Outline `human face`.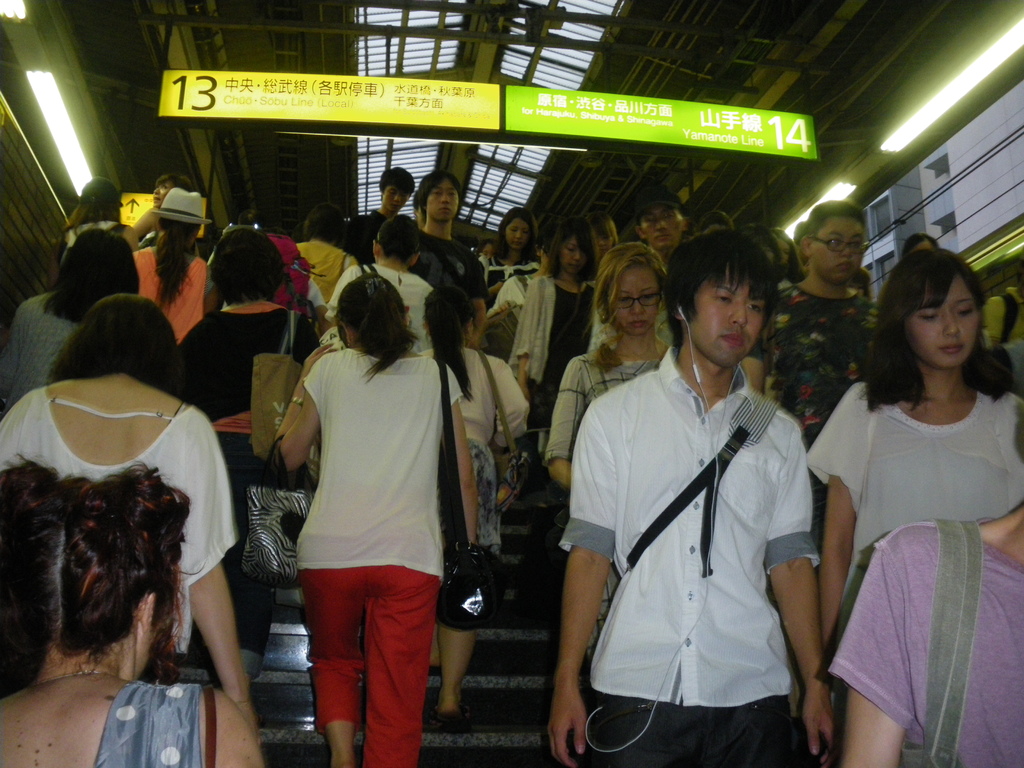
Outline: (808, 218, 861, 284).
